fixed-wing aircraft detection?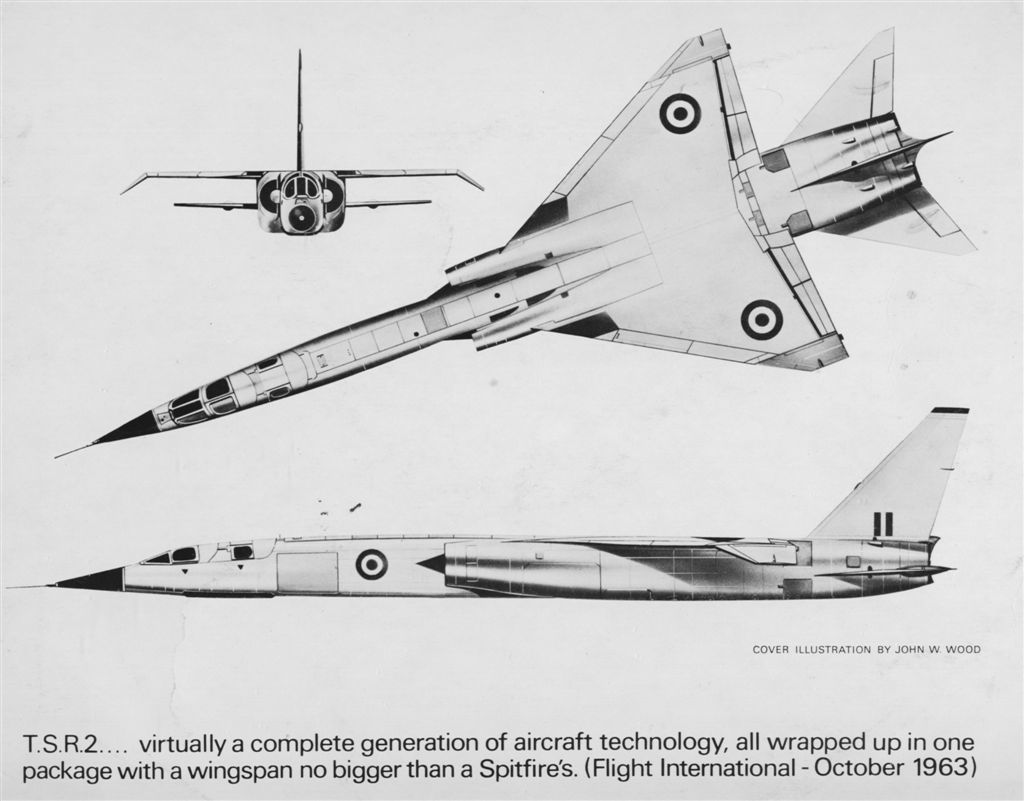
[x1=1, y1=408, x2=974, y2=602]
